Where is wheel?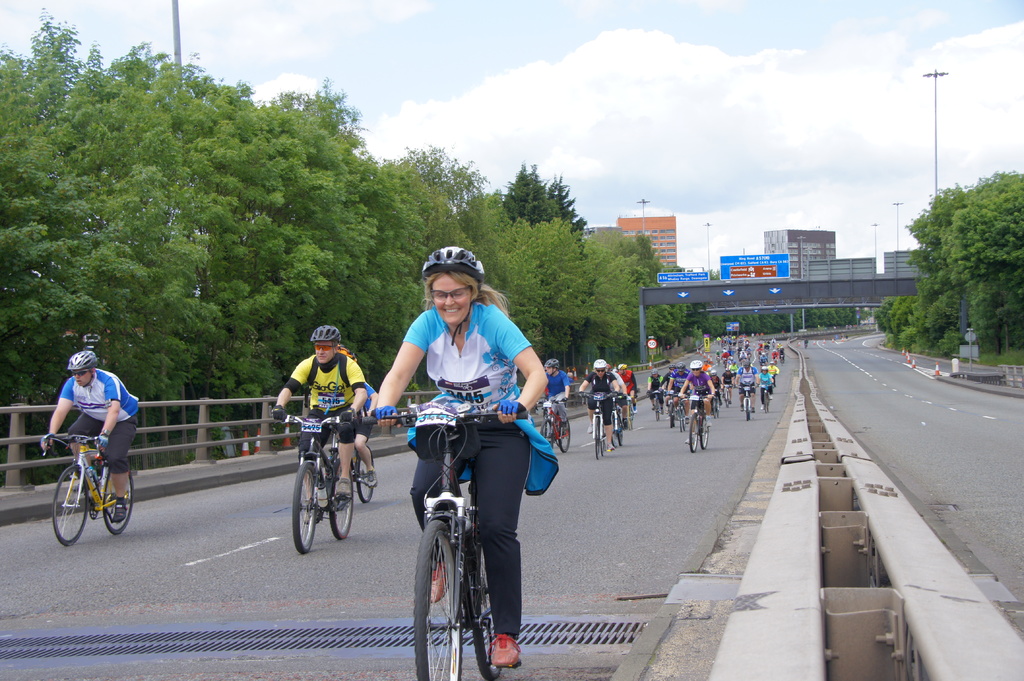
(x1=593, y1=426, x2=609, y2=459).
